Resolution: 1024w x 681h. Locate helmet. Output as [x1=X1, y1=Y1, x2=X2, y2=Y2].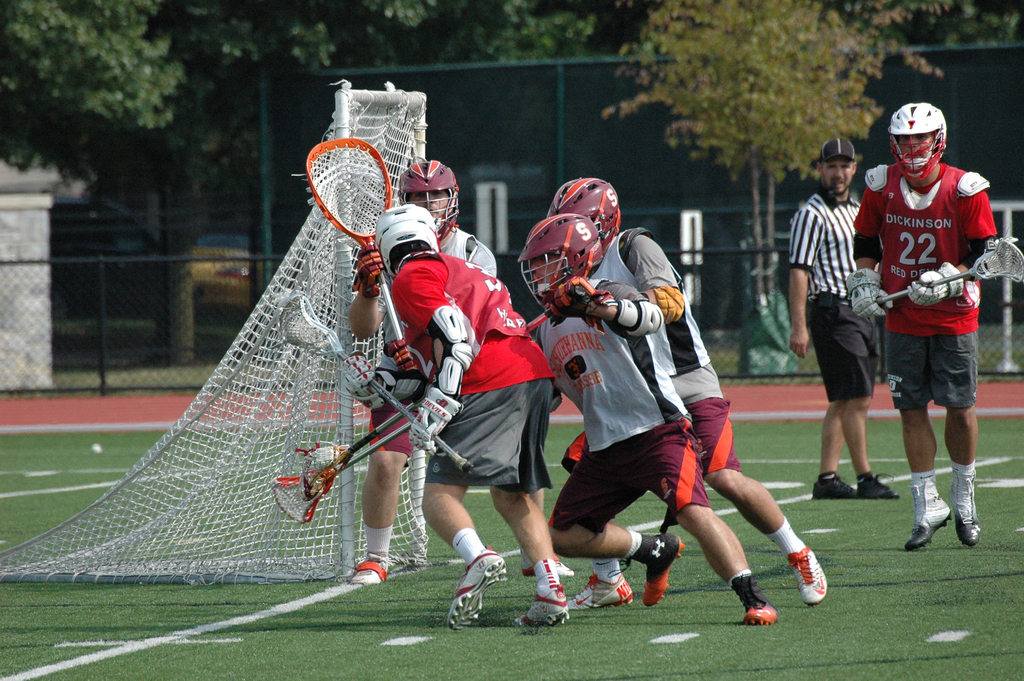
[x1=401, y1=155, x2=466, y2=236].
